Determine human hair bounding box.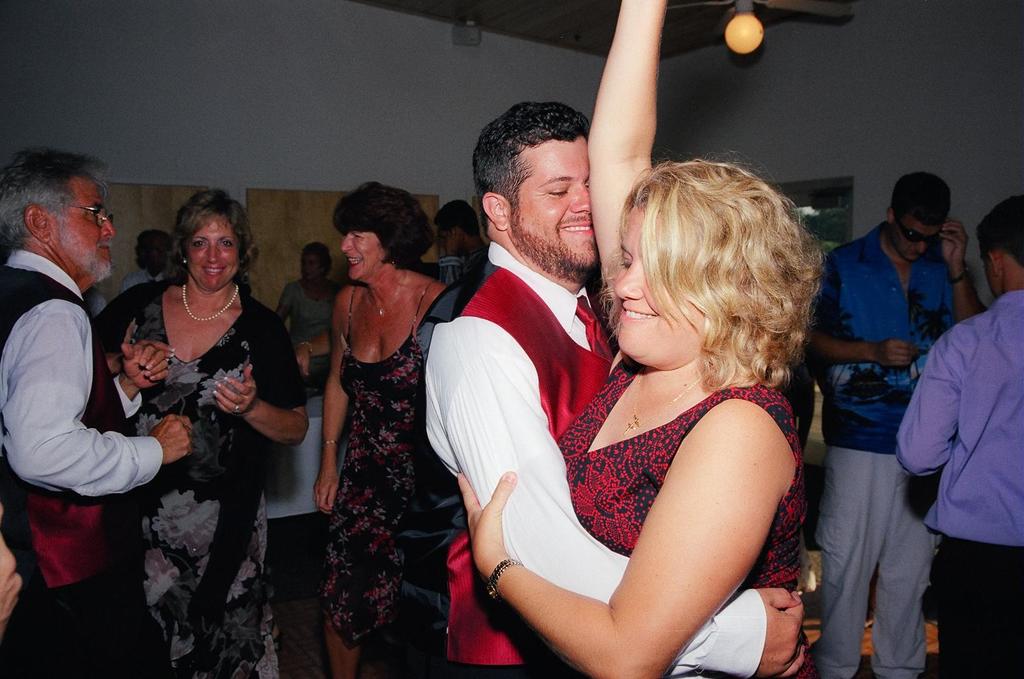
Determined: <bbox>175, 188, 257, 273</bbox>.
